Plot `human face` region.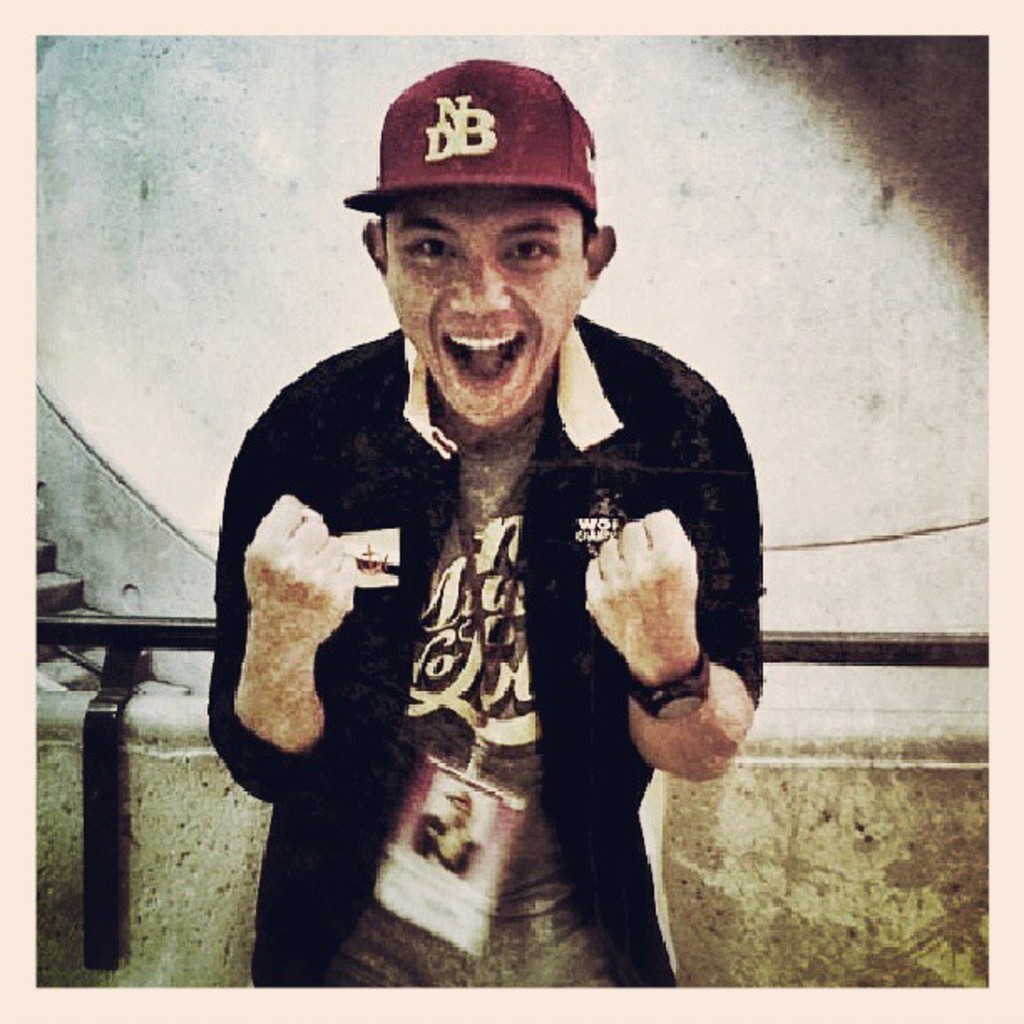
Plotted at bbox=(381, 181, 594, 432).
